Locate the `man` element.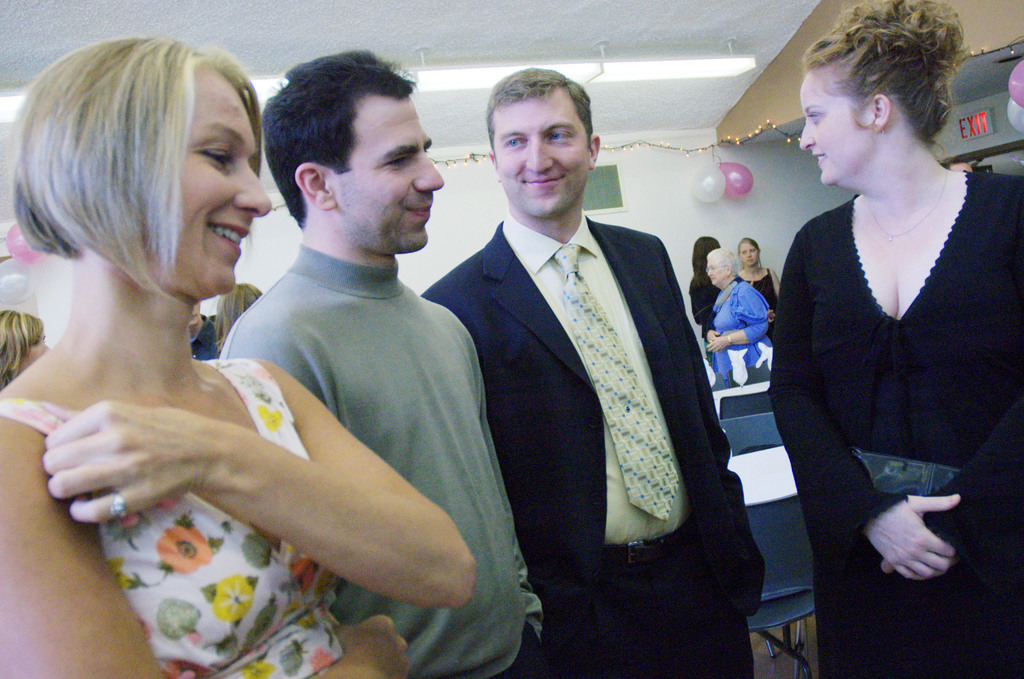
Element bbox: [0,49,496,632].
